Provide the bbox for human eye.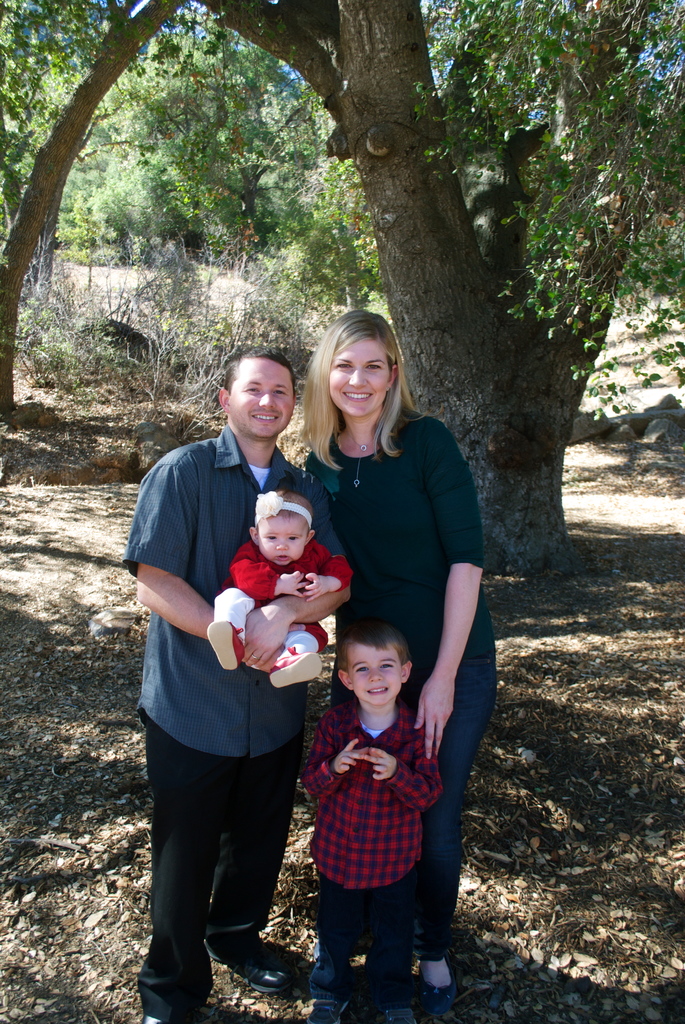
detection(375, 659, 397, 673).
